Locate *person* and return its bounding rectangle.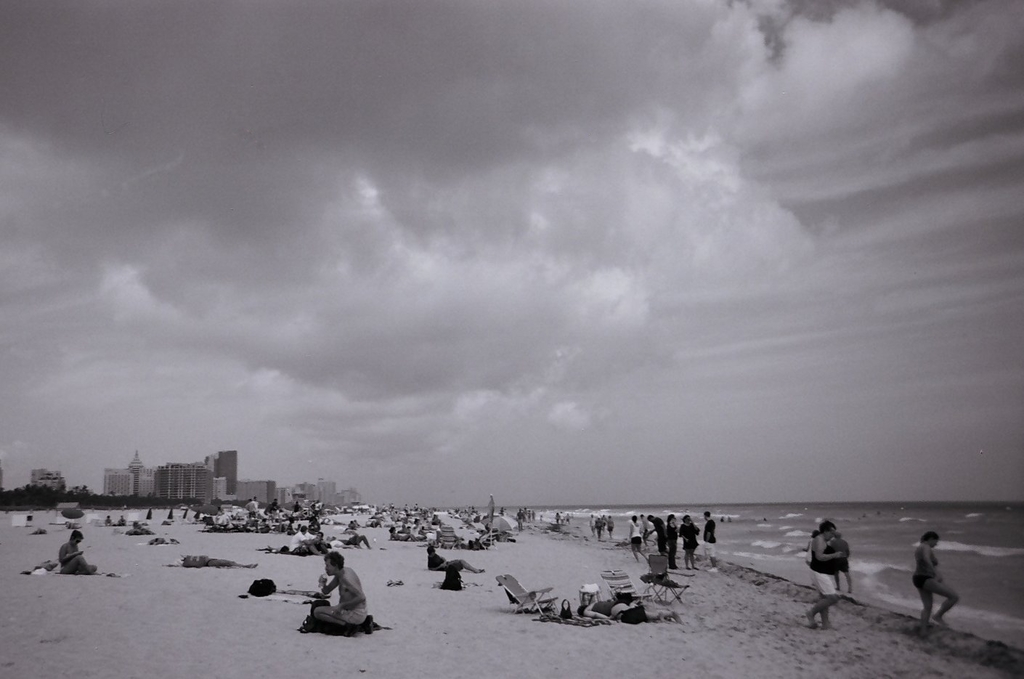
select_region(701, 509, 718, 572).
